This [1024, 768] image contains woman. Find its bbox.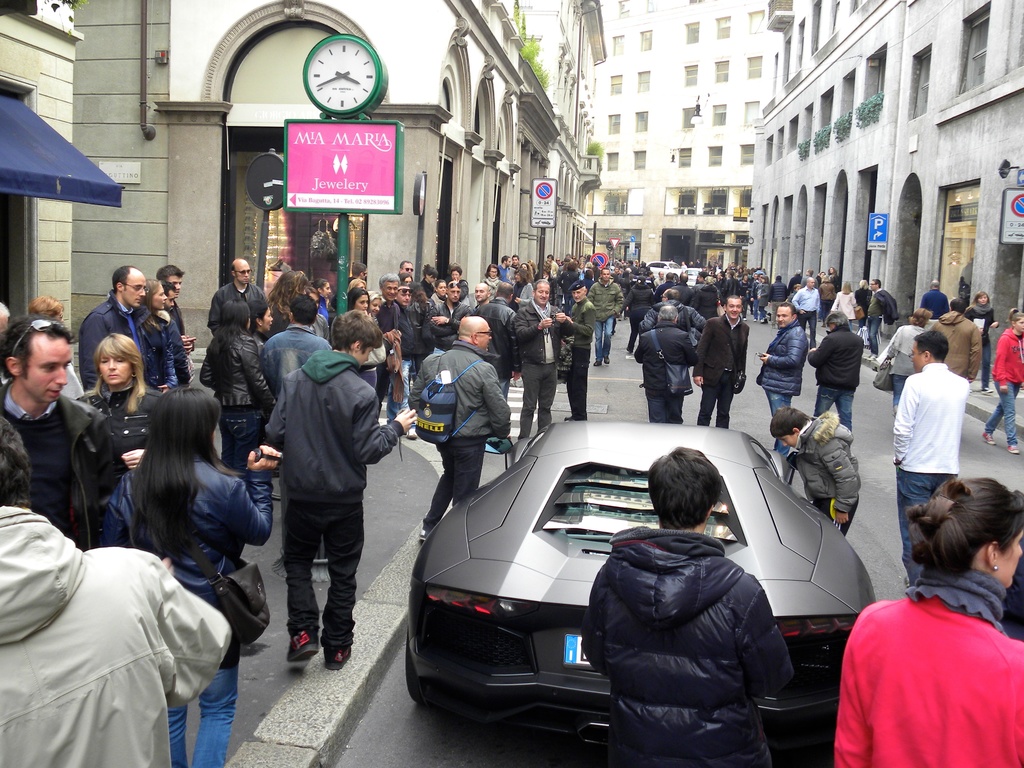
723:269:735:280.
